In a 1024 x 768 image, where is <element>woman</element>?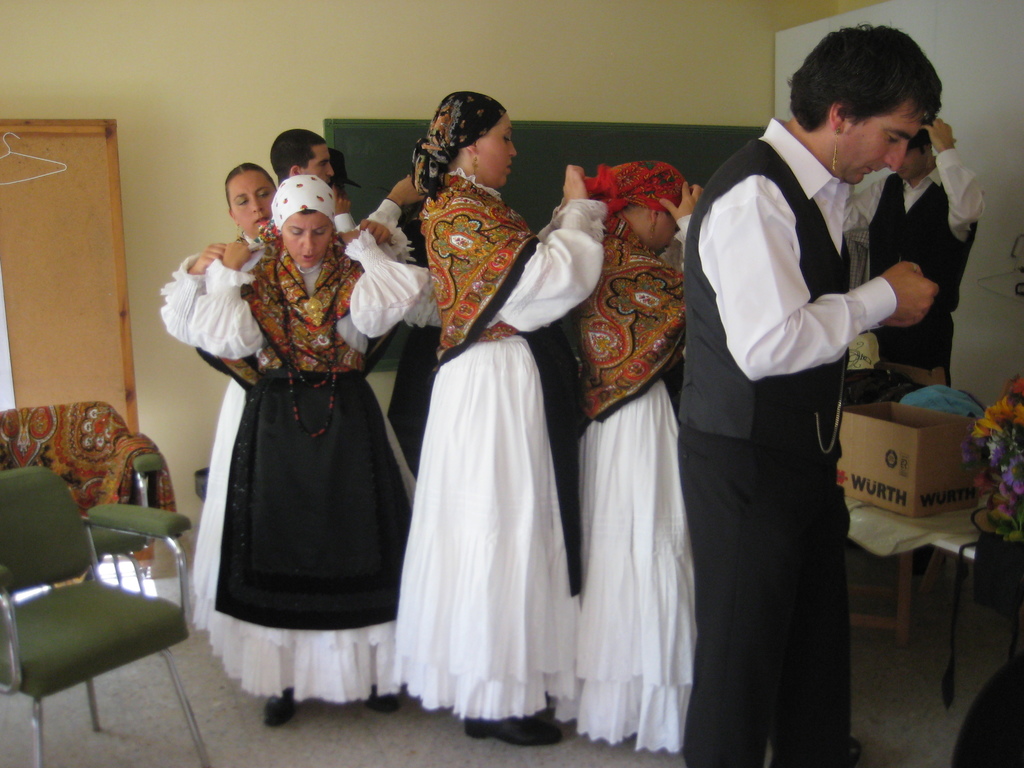
152 159 395 415.
